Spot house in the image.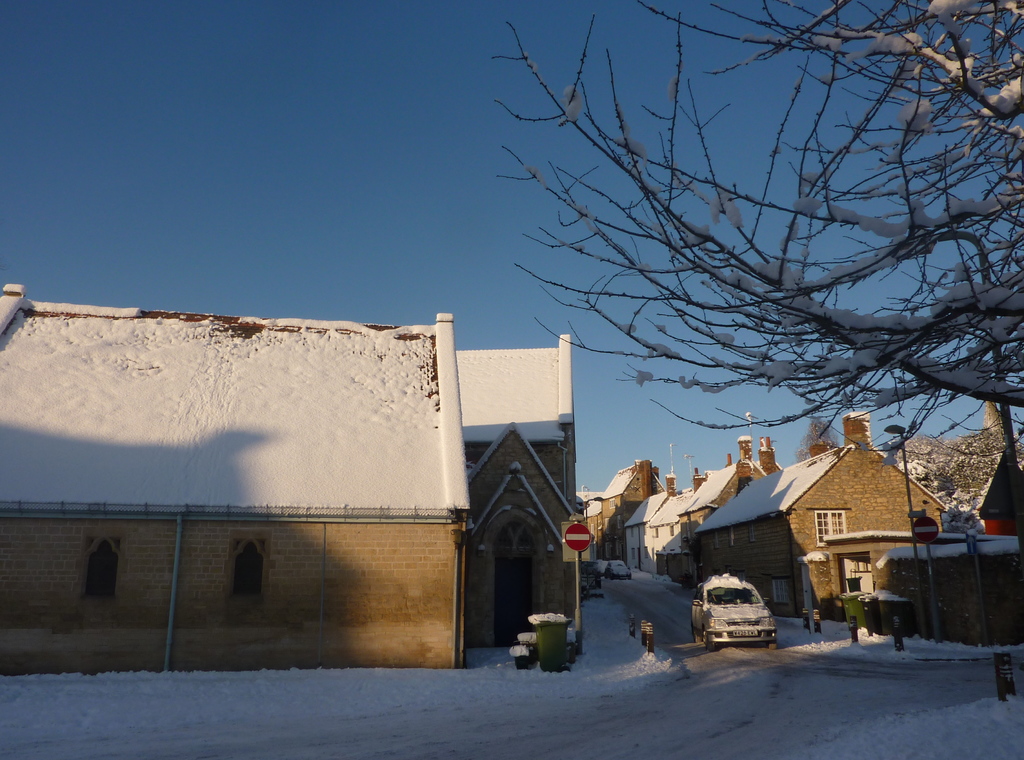
house found at (620,434,789,581).
